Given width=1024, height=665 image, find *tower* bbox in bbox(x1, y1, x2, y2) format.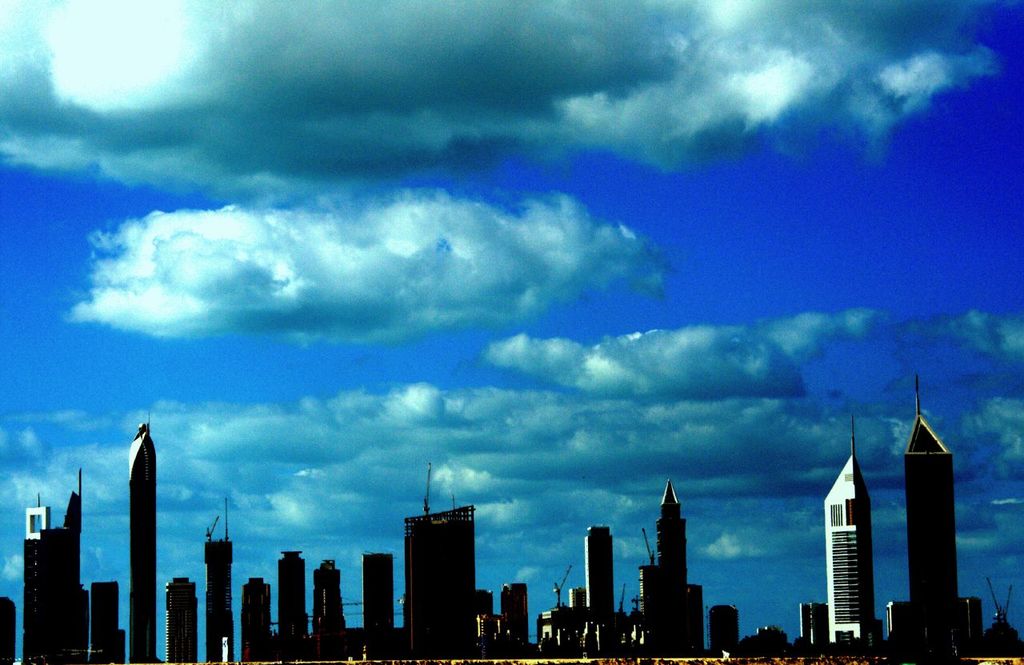
bbox(685, 583, 704, 660).
